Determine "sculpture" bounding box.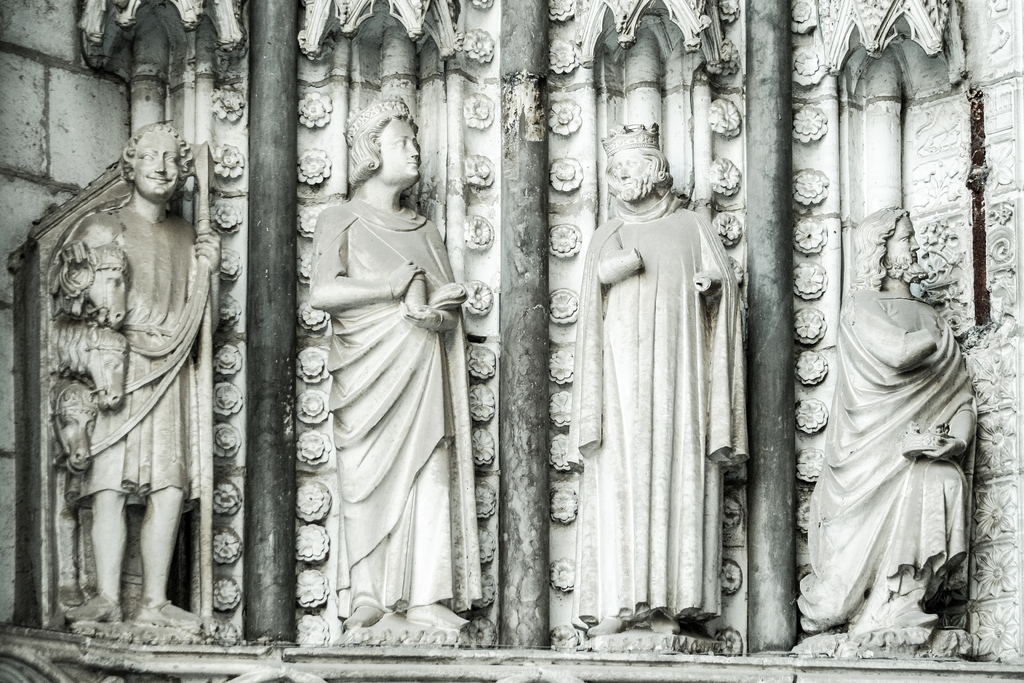
Determined: [544, 479, 582, 531].
